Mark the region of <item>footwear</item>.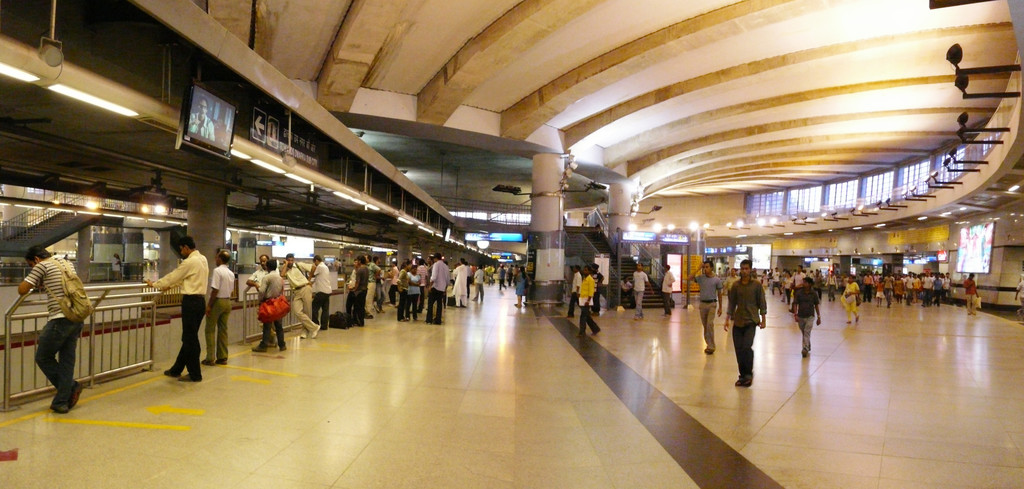
Region: 800 347 808 357.
